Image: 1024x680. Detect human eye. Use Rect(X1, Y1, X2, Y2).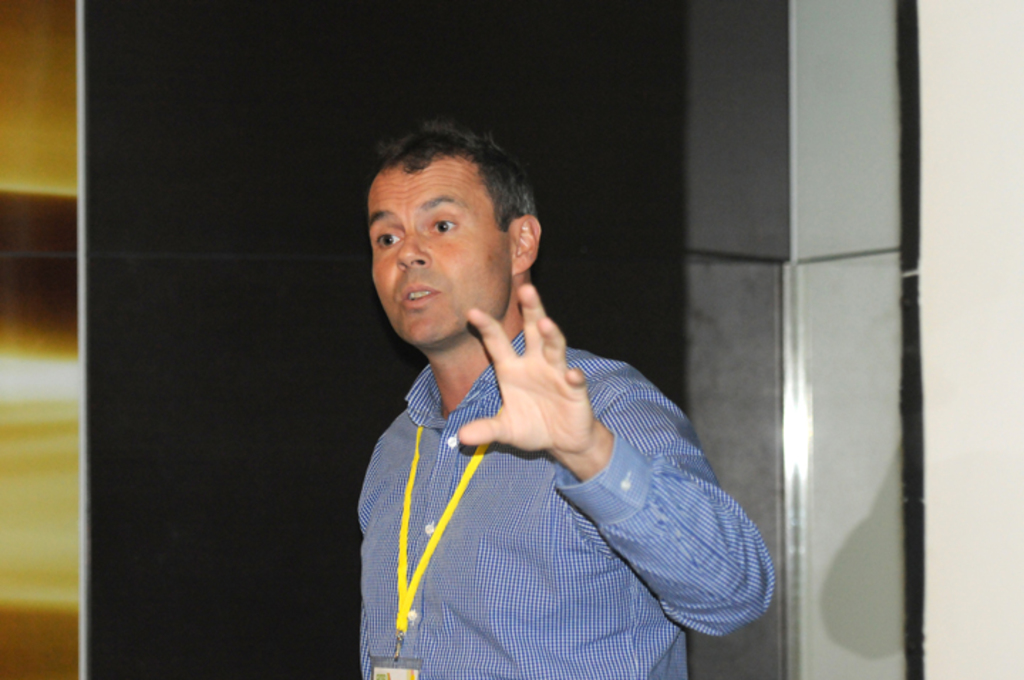
Rect(428, 215, 459, 233).
